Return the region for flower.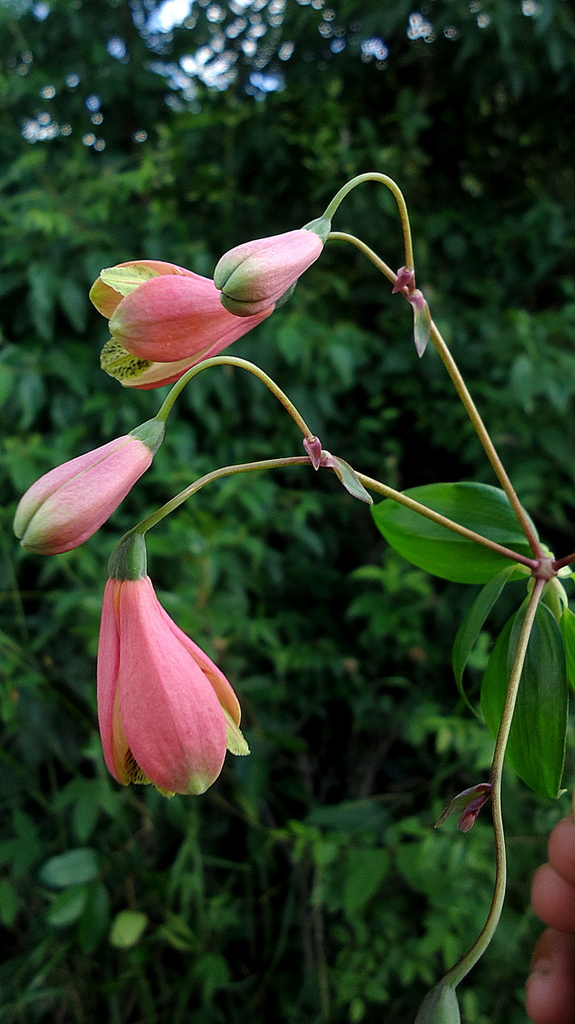
(108,562,276,804).
